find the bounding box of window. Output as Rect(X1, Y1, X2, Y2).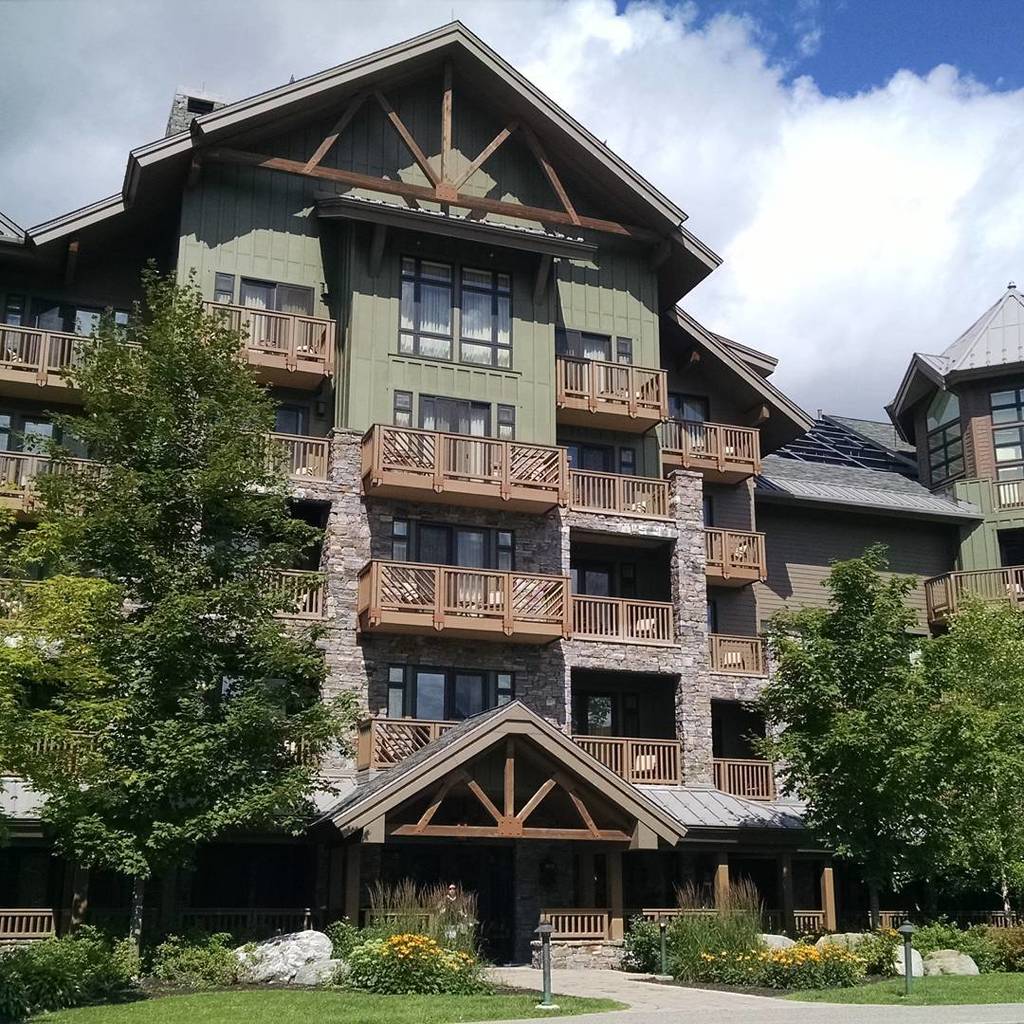
Rect(616, 445, 638, 475).
